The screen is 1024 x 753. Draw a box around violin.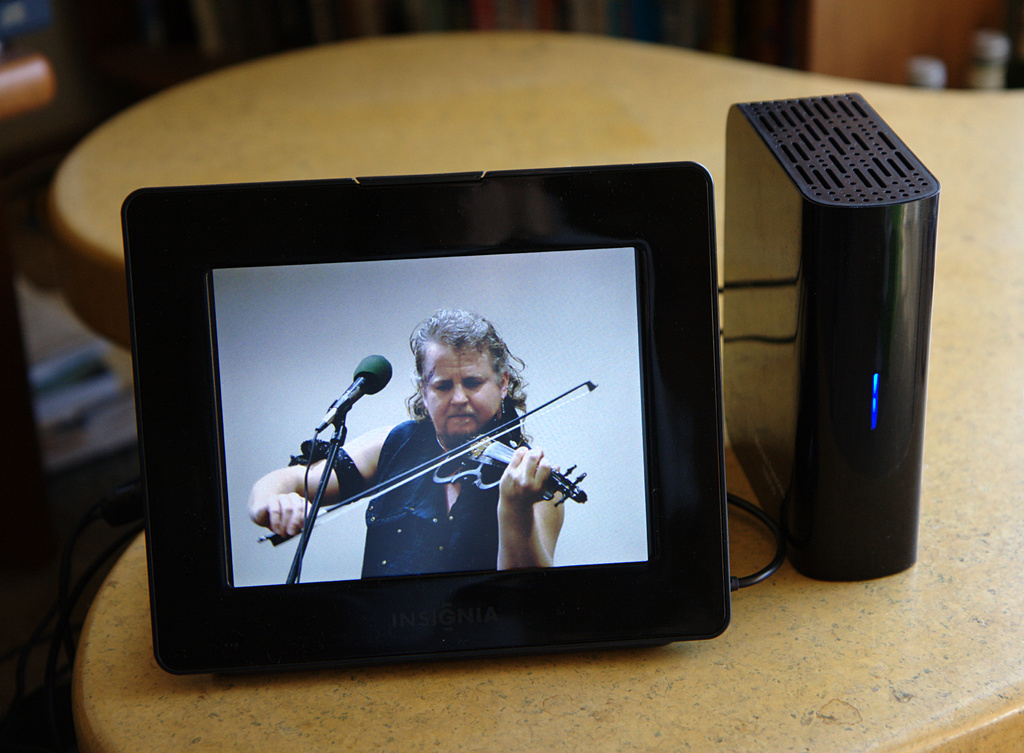
<bbox>257, 371, 598, 552</bbox>.
